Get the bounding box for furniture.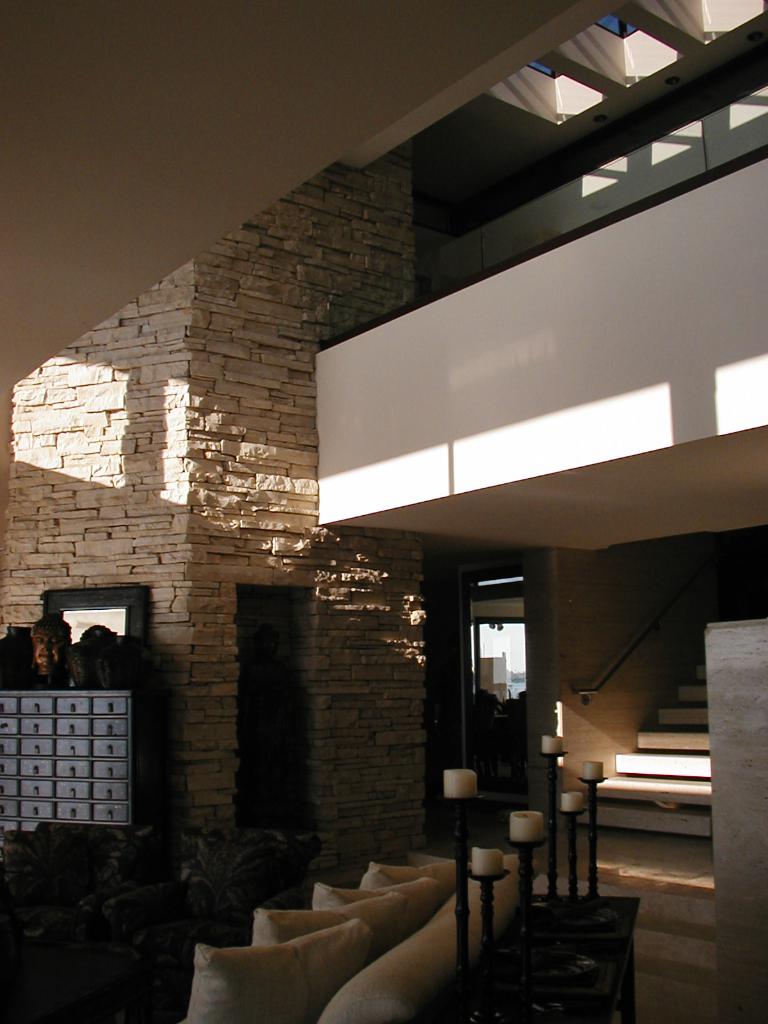
left=0, top=946, right=148, bottom=1023.
